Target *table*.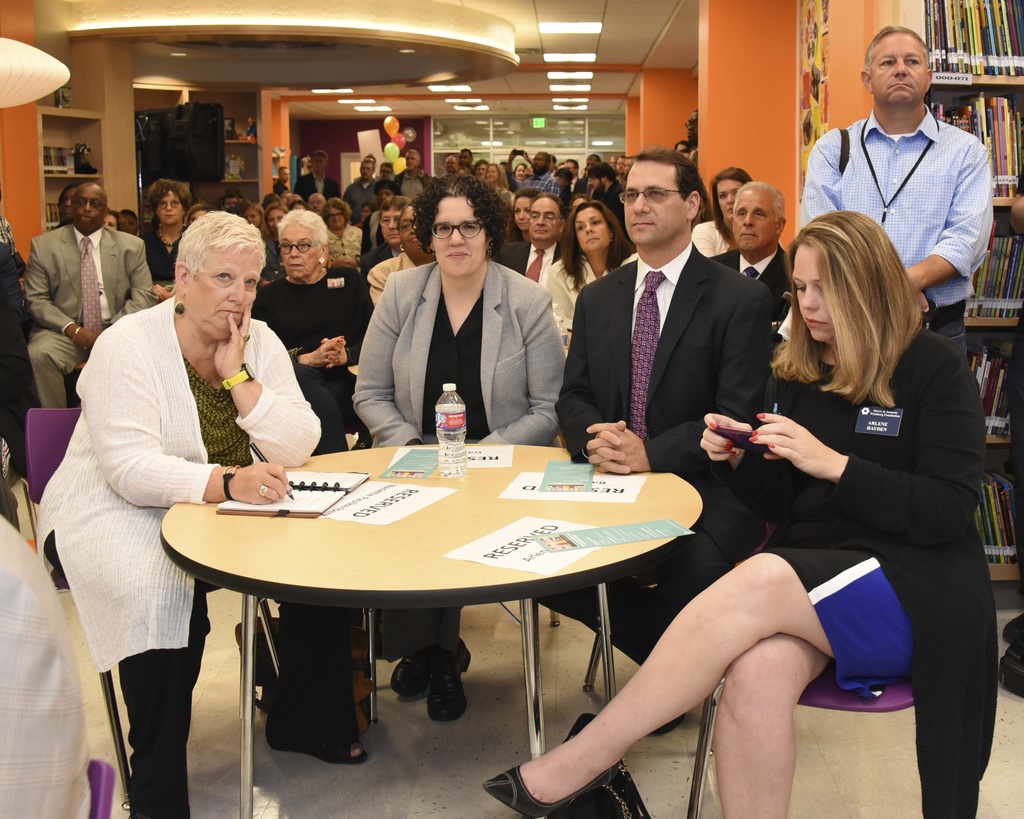
Target region: [x1=151, y1=441, x2=712, y2=818].
